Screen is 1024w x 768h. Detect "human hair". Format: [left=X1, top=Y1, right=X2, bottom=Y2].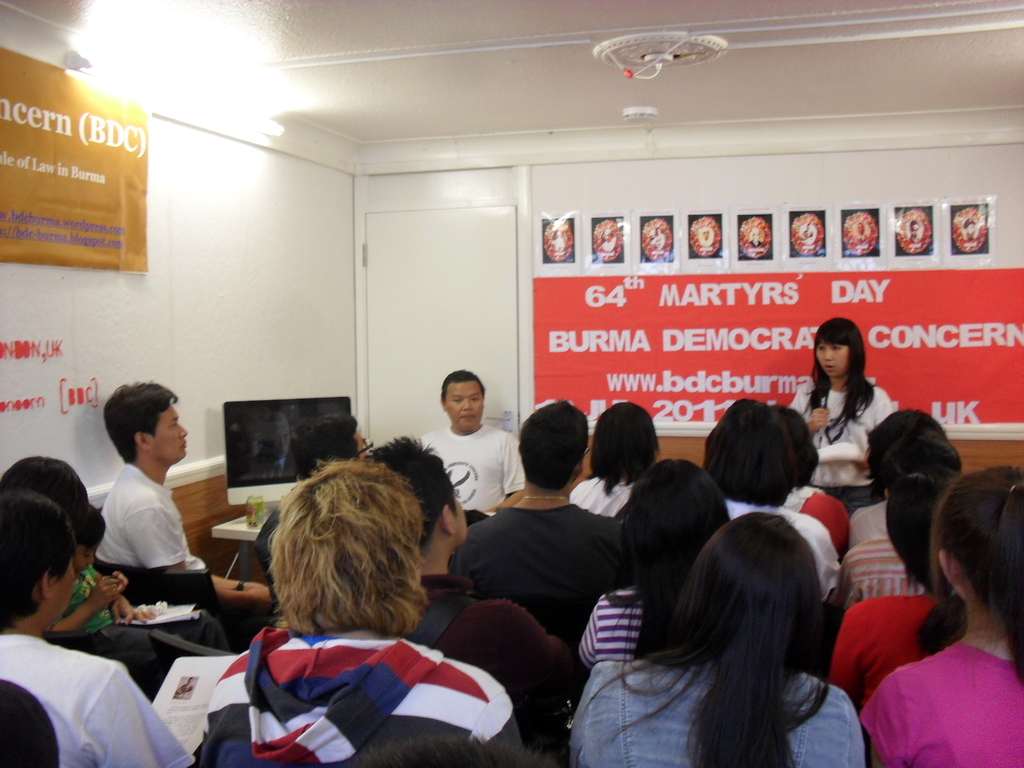
[left=702, top=397, right=799, bottom=508].
